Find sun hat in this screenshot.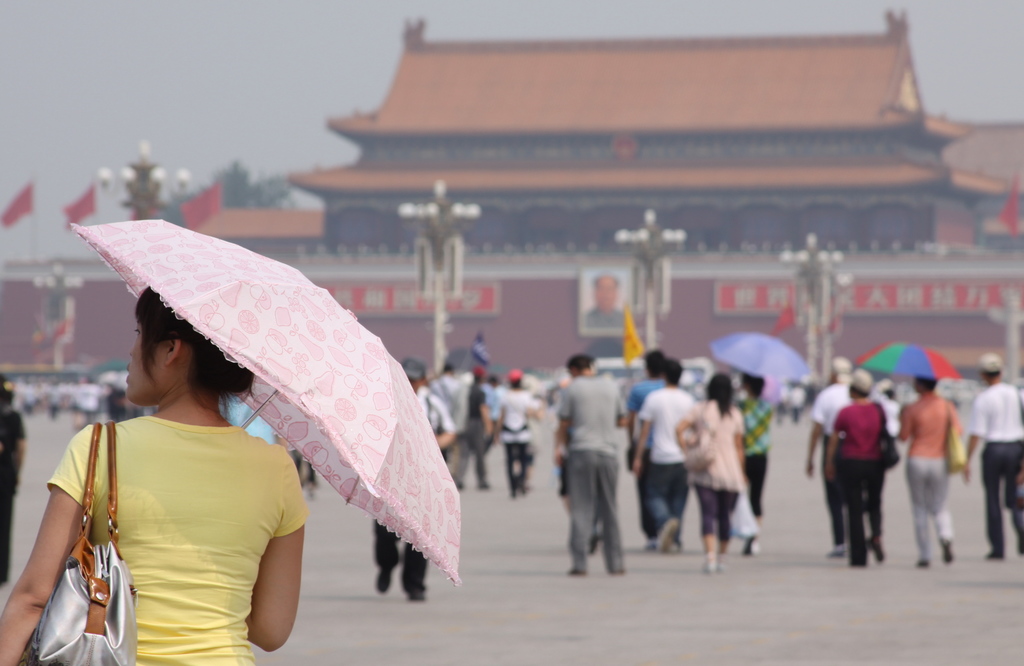
The bounding box for sun hat is box(399, 355, 431, 385).
